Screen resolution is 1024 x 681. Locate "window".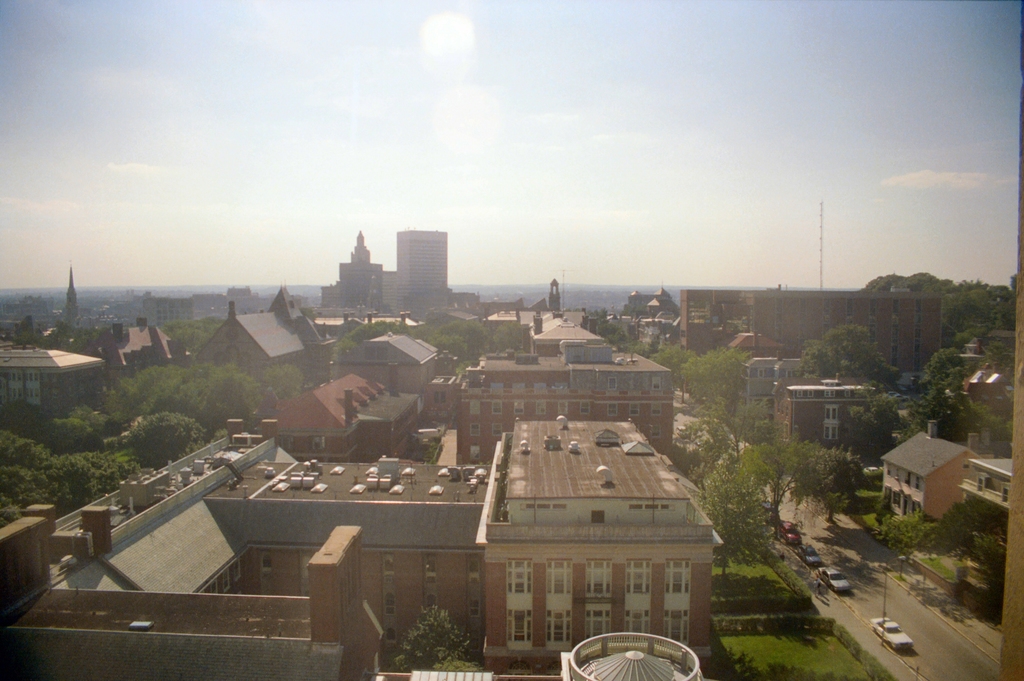
(608, 403, 616, 414).
